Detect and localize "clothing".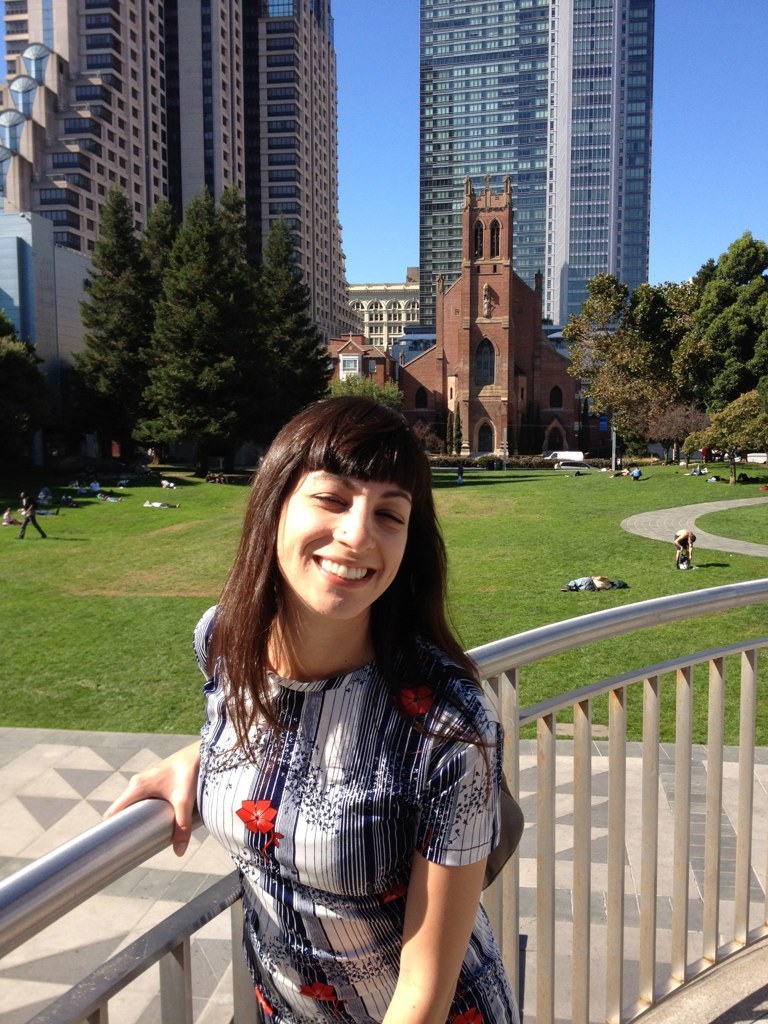
Localized at 186,567,521,992.
